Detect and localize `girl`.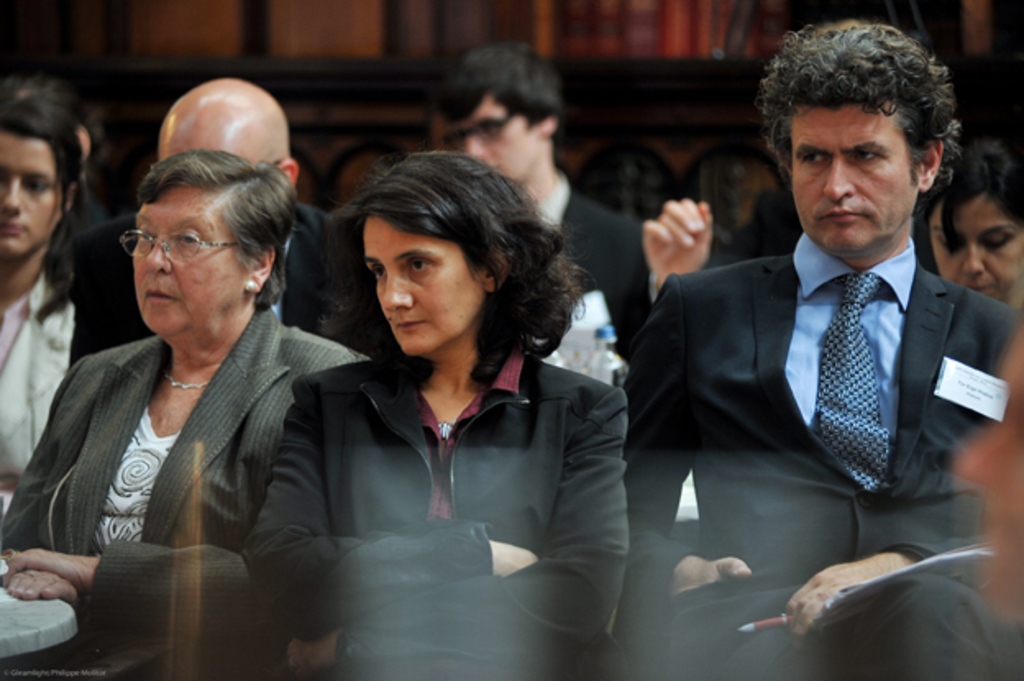
Localized at x1=927, y1=133, x2=1022, y2=309.
